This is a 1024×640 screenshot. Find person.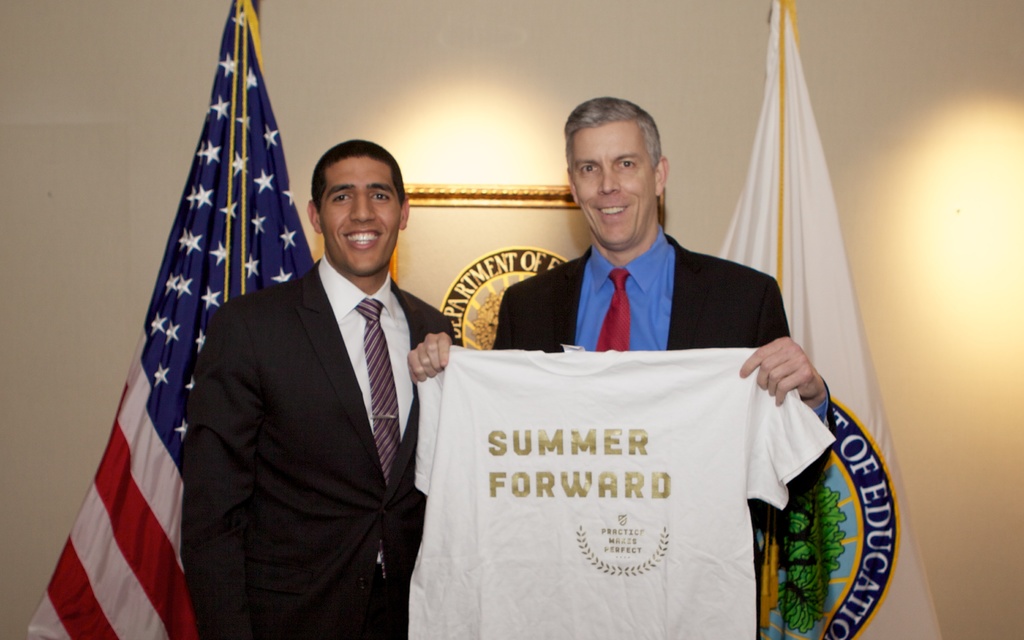
Bounding box: rect(409, 95, 835, 521).
